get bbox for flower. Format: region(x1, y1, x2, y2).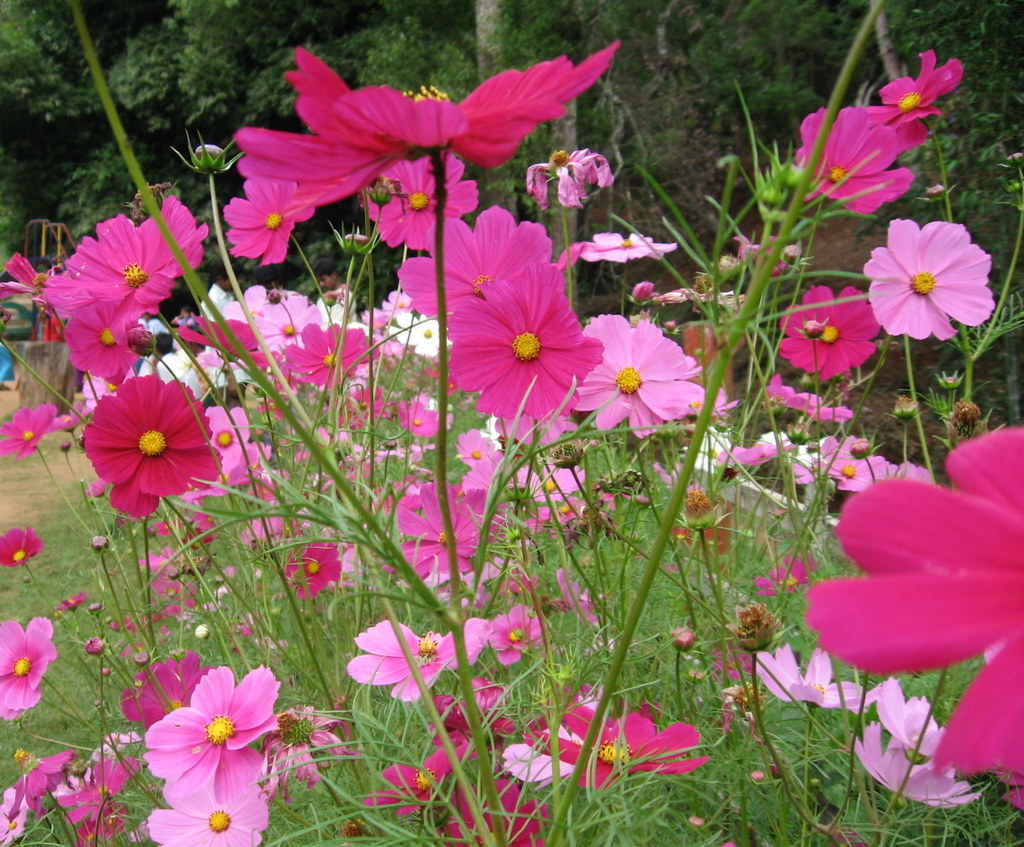
region(498, 694, 602, 782).
